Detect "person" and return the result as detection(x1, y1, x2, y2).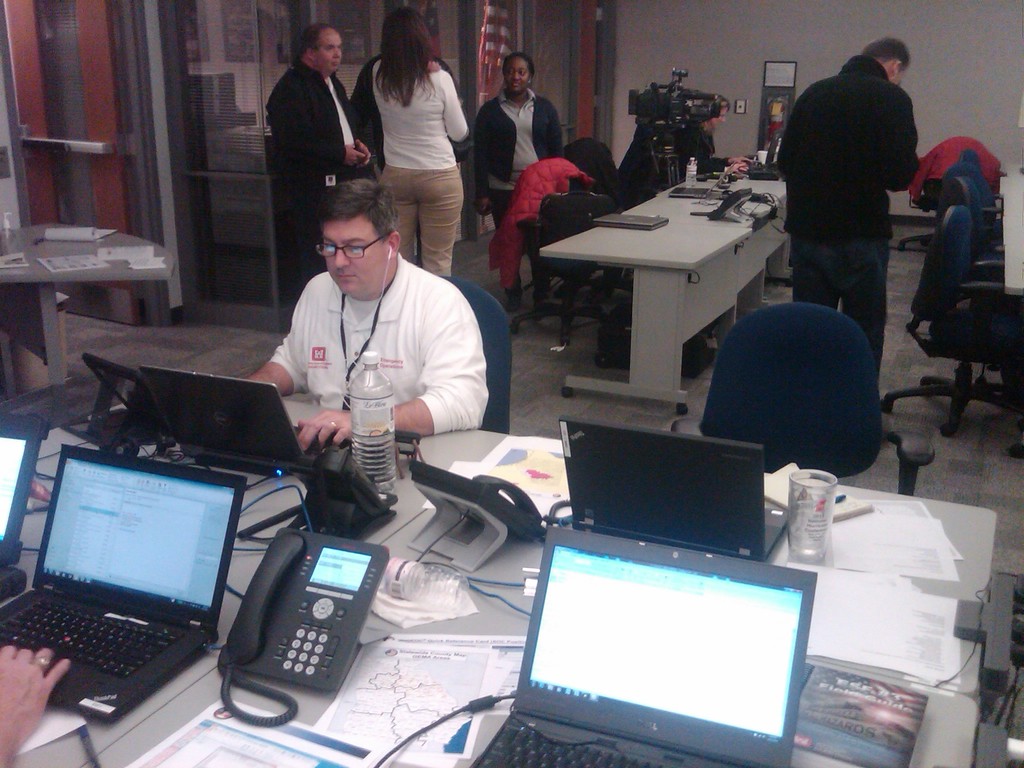
detection(247, 177, 488, 430).
